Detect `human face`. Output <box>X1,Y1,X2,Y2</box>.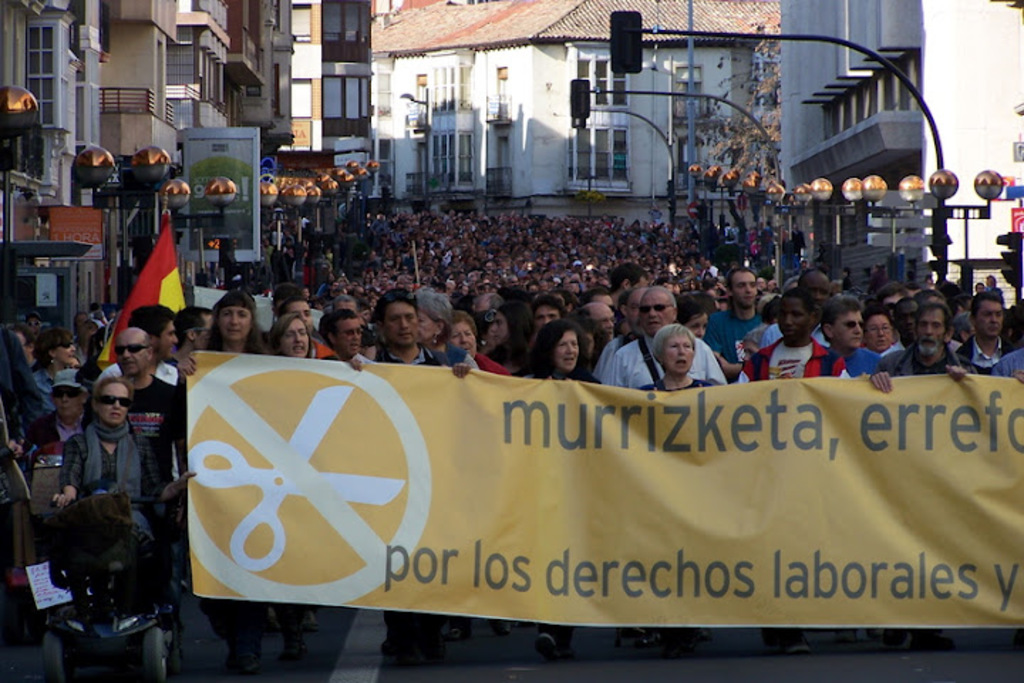
<box>53,384,80,423</box>.
